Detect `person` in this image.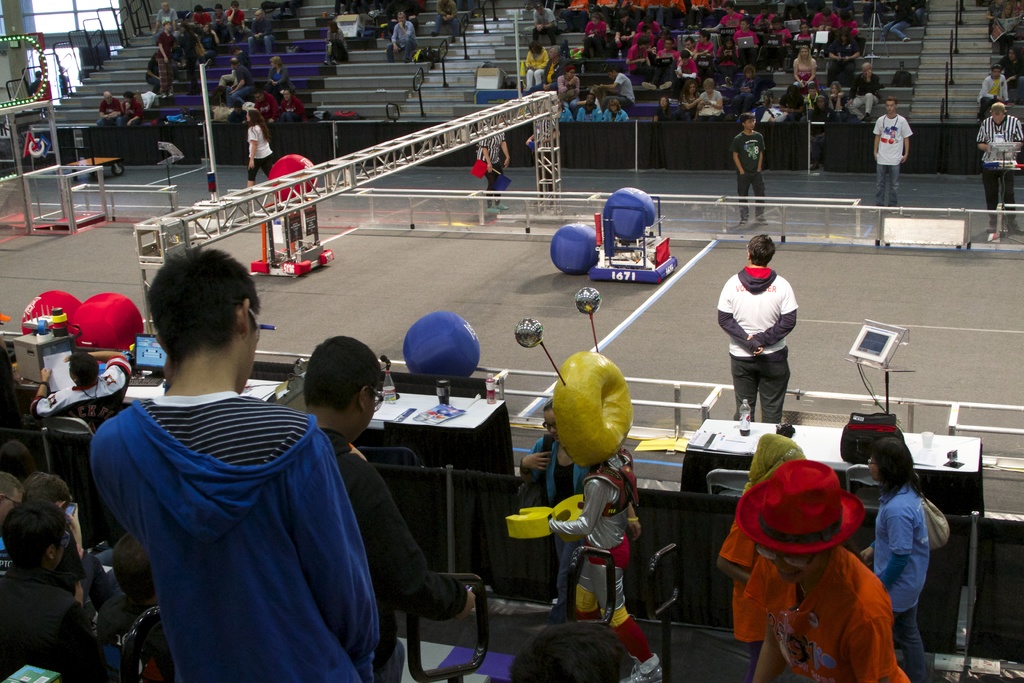
Detection: (left=973, top=97, right=1023, bottom=236).
